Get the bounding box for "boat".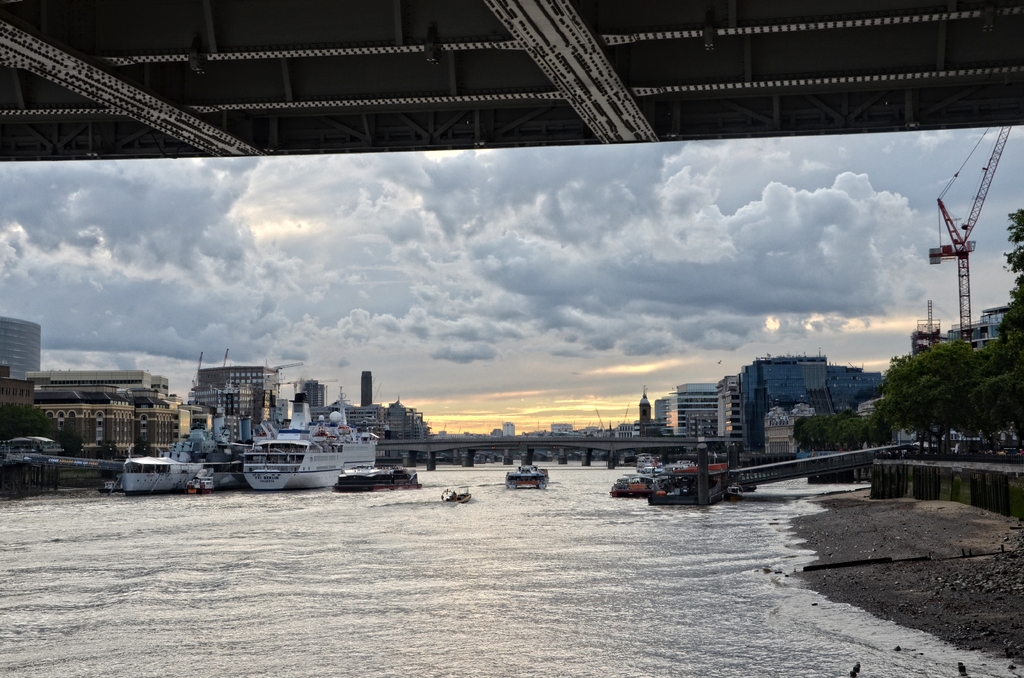
[x1=33, y1=432, x2=65, y2=455].
